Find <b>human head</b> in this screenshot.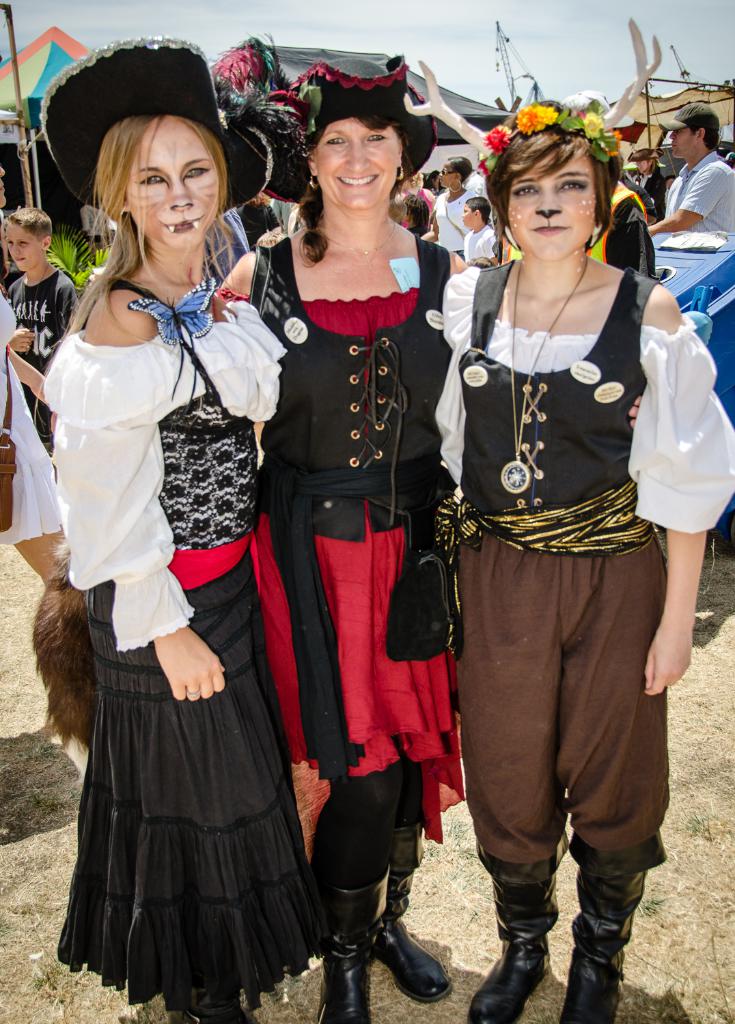
The bounding box for <b>human head</b> is [471,86,634,268].
